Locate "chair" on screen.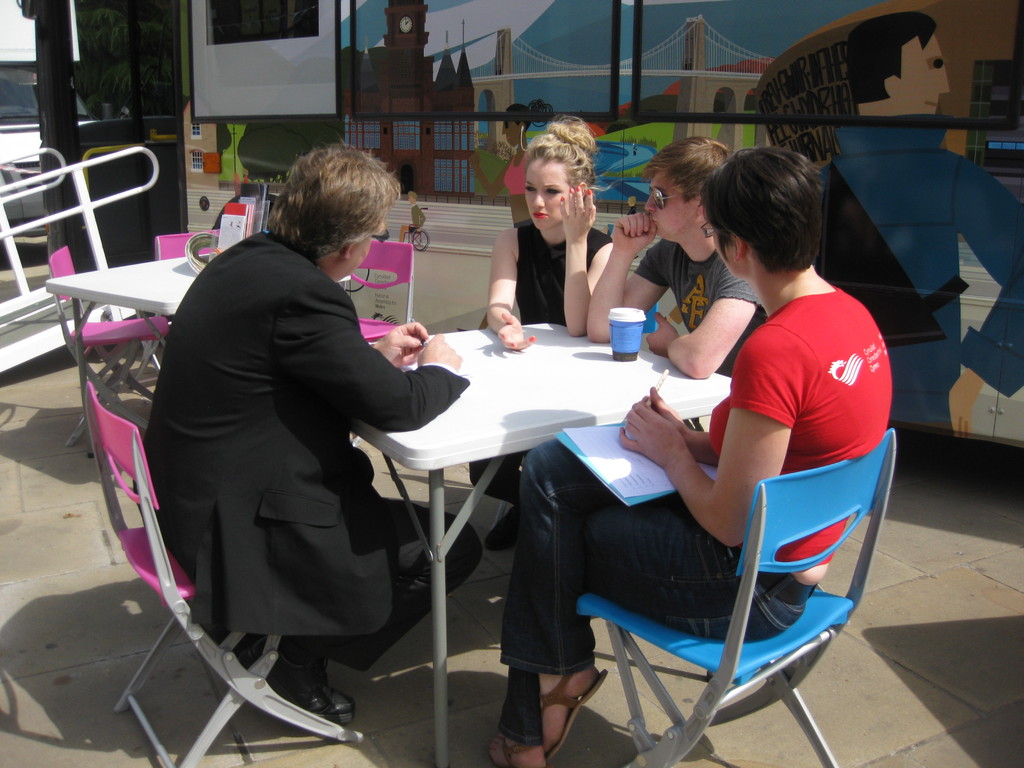
On screen at [x1=45, y1=249, x2=173, y2=447].
